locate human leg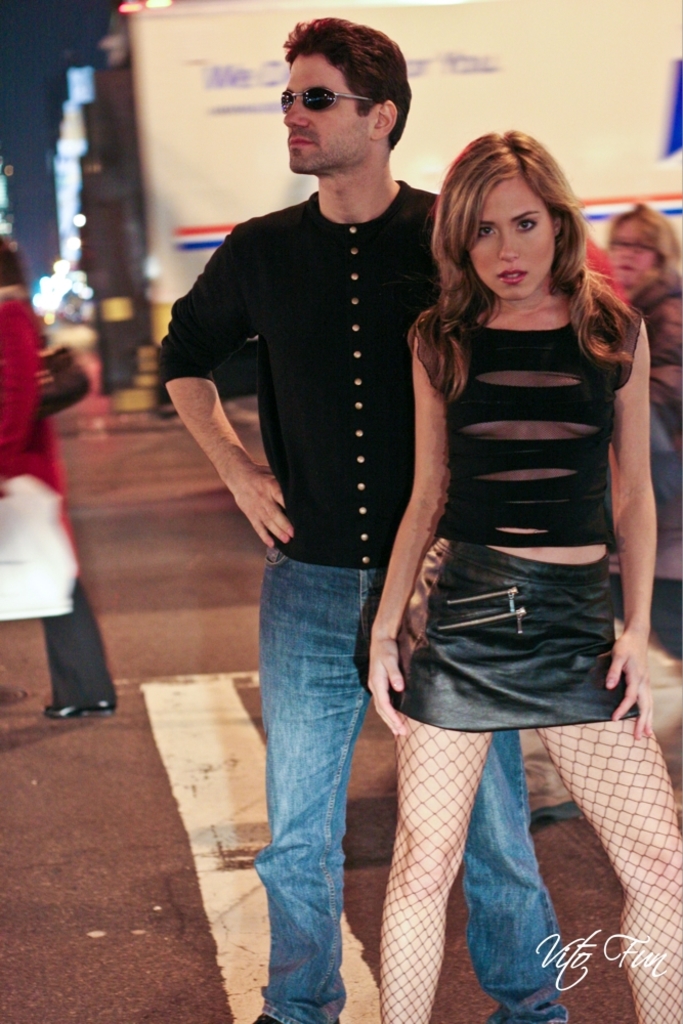
{"x1": 458, "y1": 730, "x2": 571, "y2": 1023}
